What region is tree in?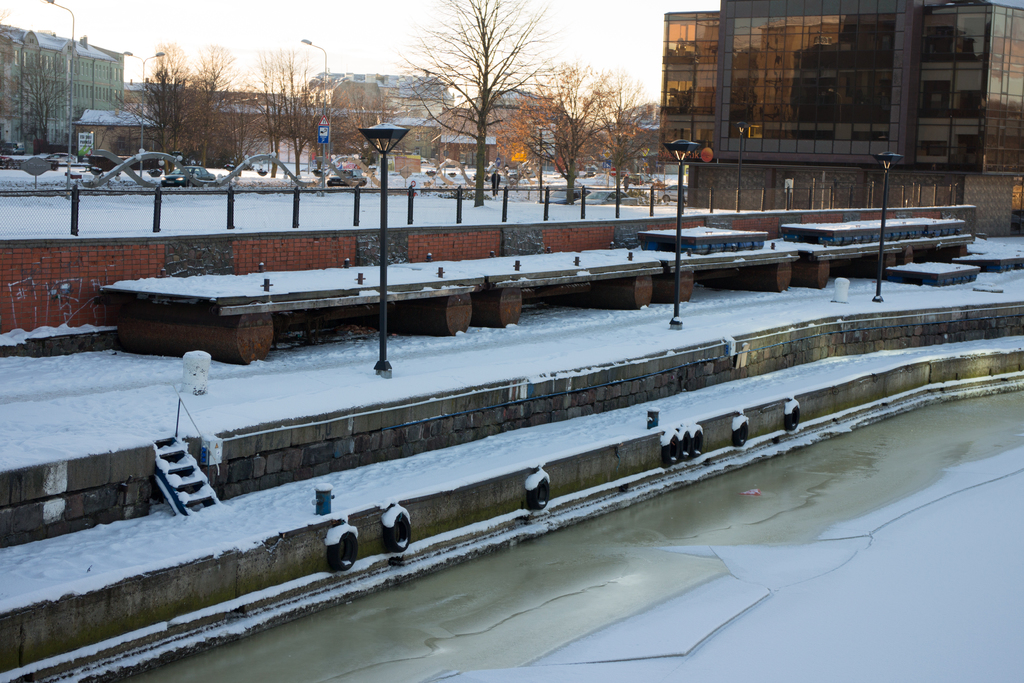
bbox=[581, 74, 652, 193].
